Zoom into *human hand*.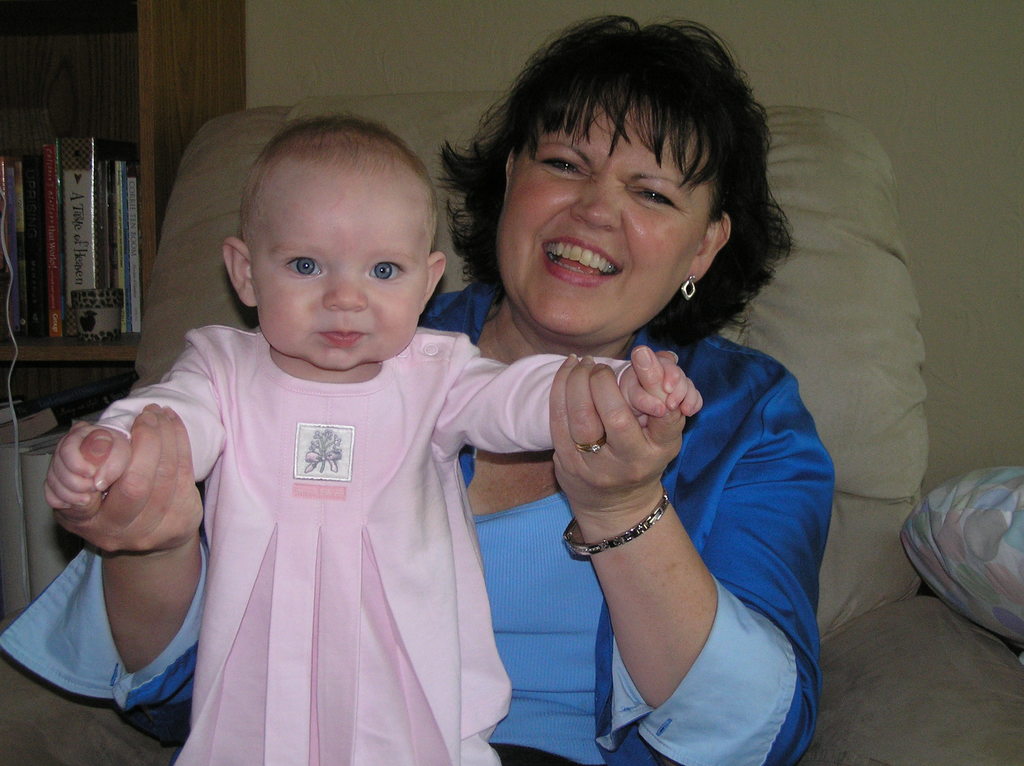
Zoom target: bbox=[42, 422, 137, 511].
